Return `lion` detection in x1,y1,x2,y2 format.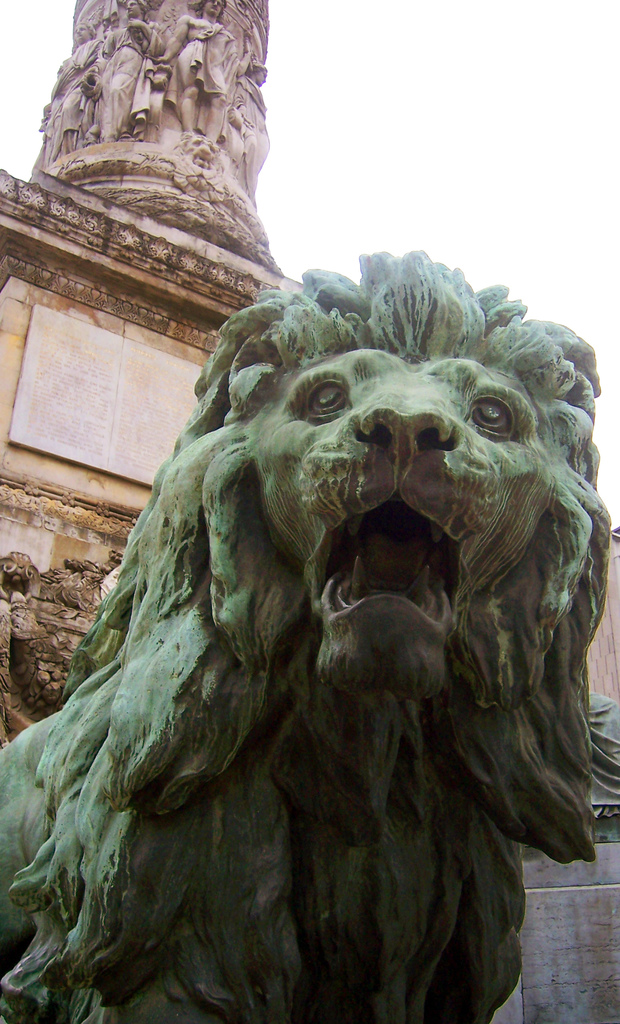
0,250,615,1023.
